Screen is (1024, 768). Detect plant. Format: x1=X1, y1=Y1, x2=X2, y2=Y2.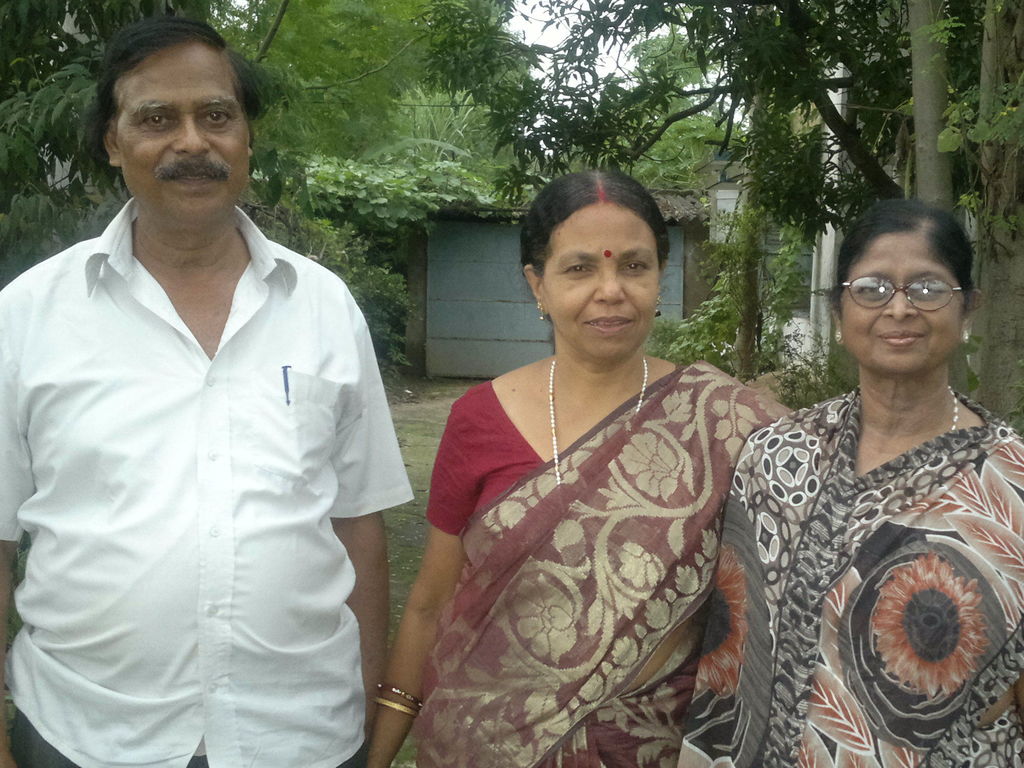
x1=665, y1=268, x2=739, y2=371.
